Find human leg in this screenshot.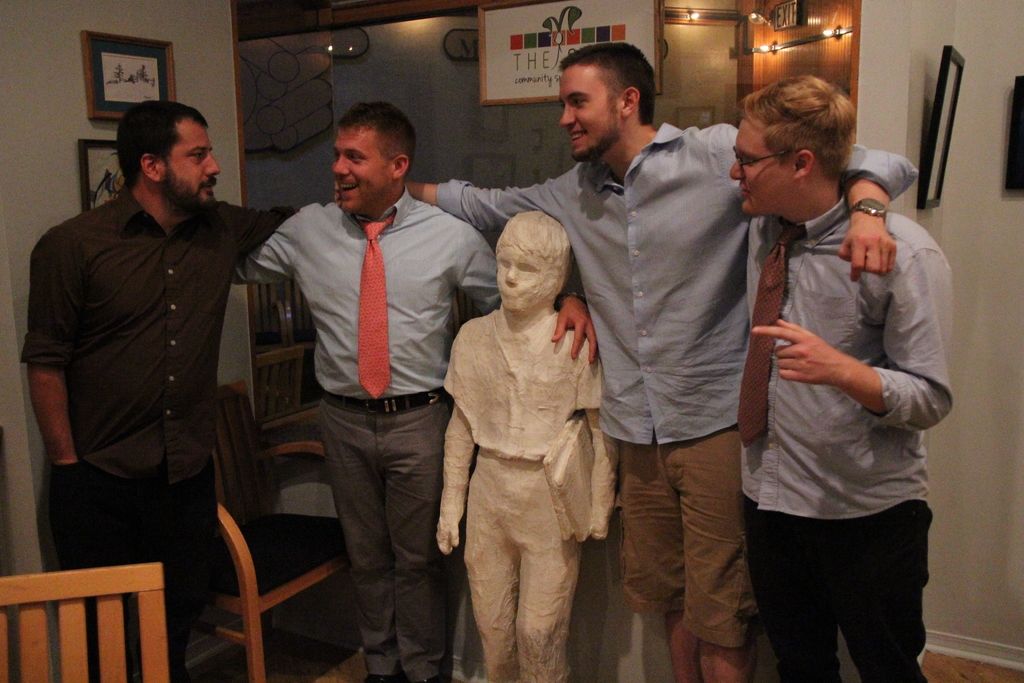
The bounding box for human leg is crop(629, 444, 740, 682).
